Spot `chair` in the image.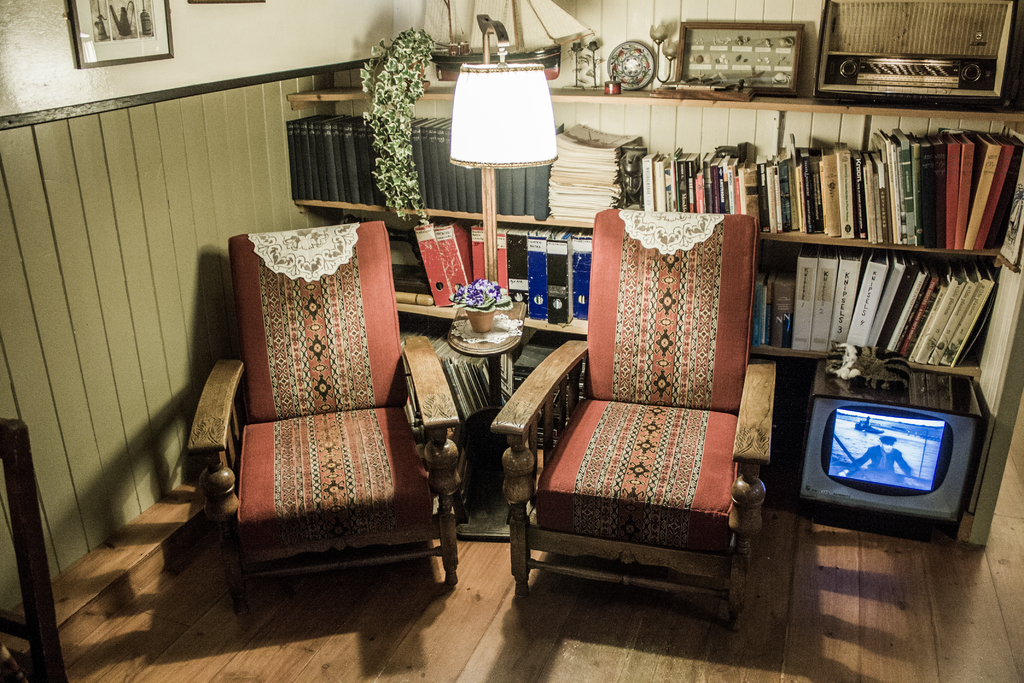
`chair` found at 532 196 772 610.
